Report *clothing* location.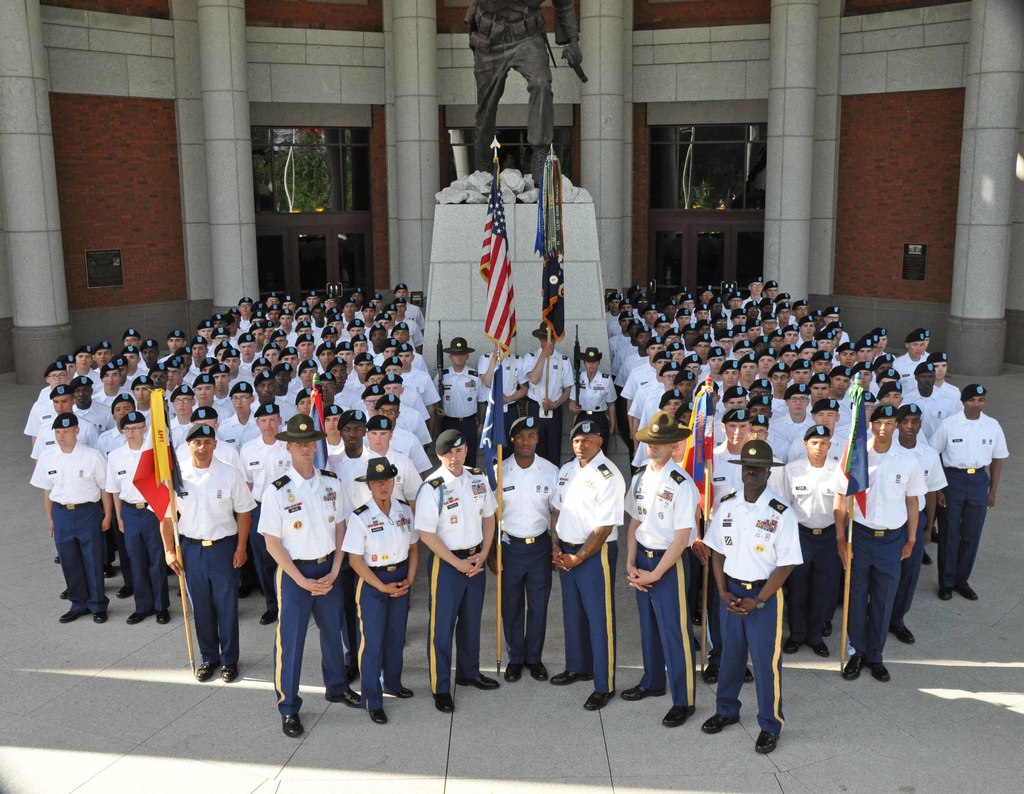
Report: (x1=923, y1=416, x2=1006, y2=591).
